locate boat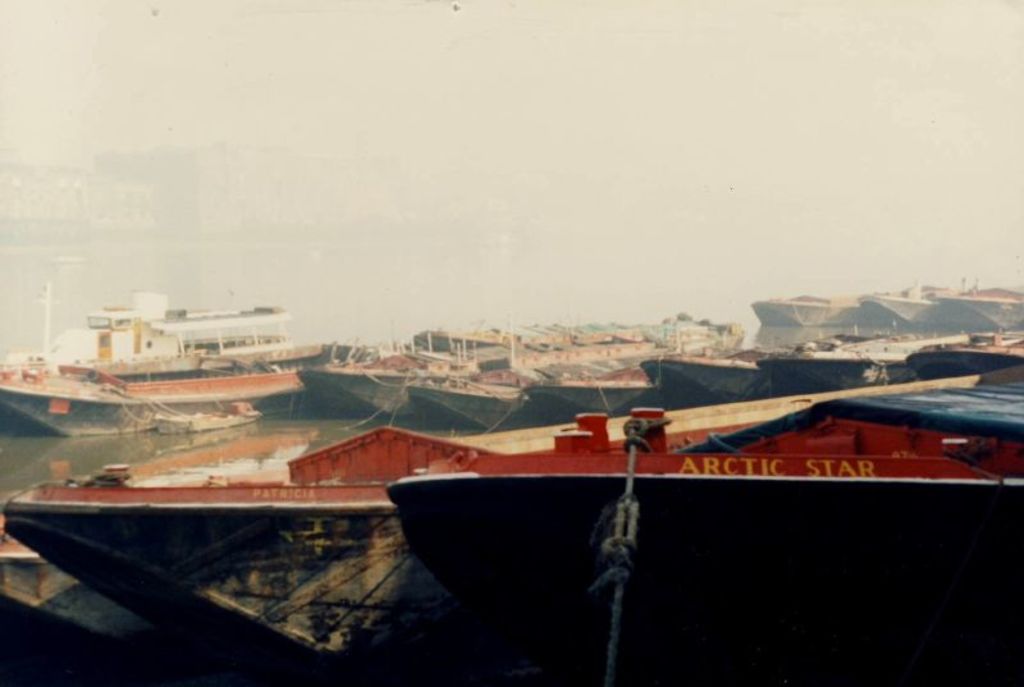
384 408 1023 686
